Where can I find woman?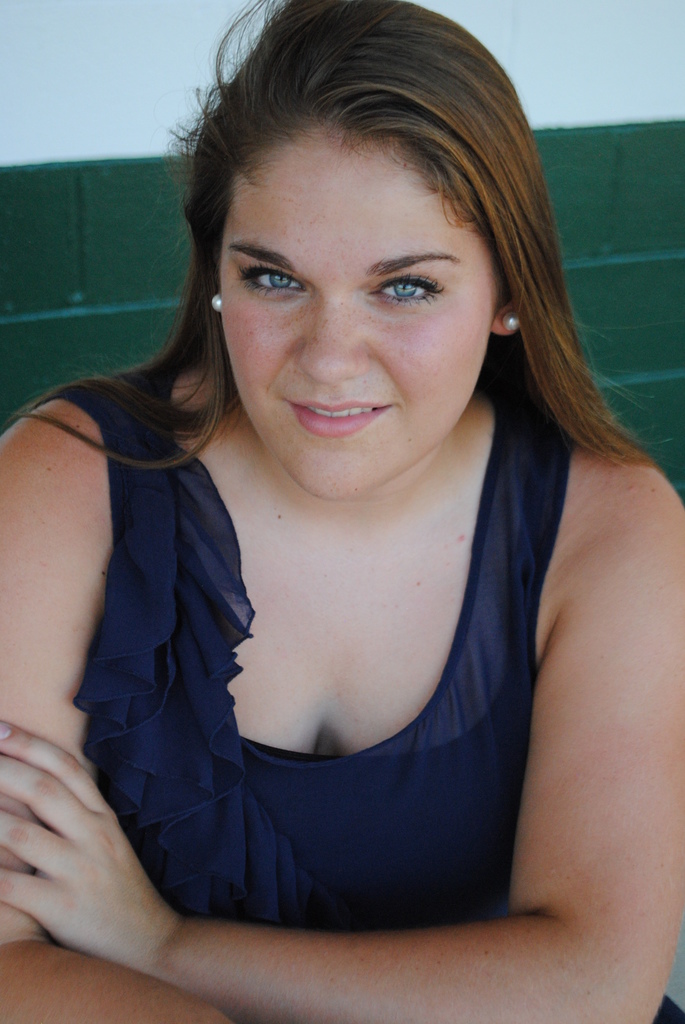
You can find it at box=[16, 20, 654, 959].
